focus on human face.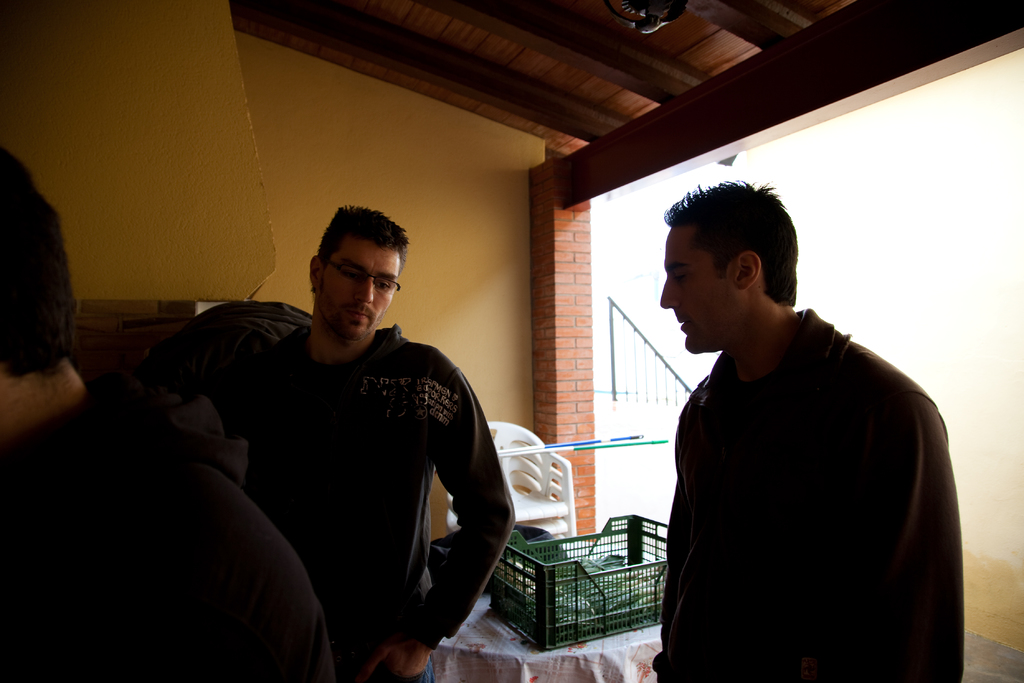
Focused at (321,233,402,338).
